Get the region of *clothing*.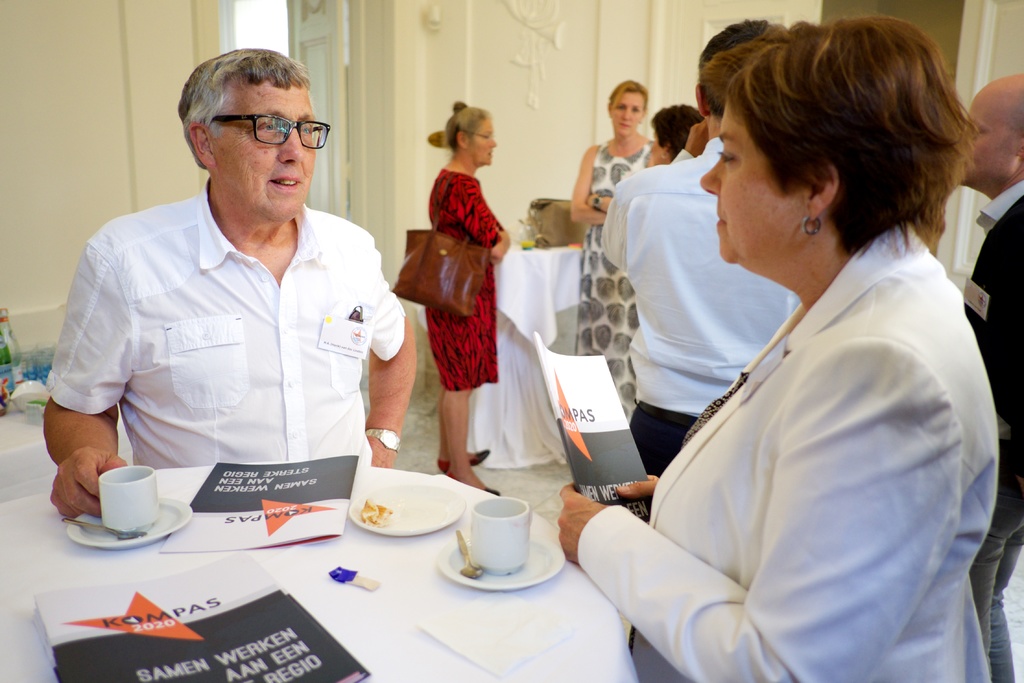
(52, 155, 413, 506).
